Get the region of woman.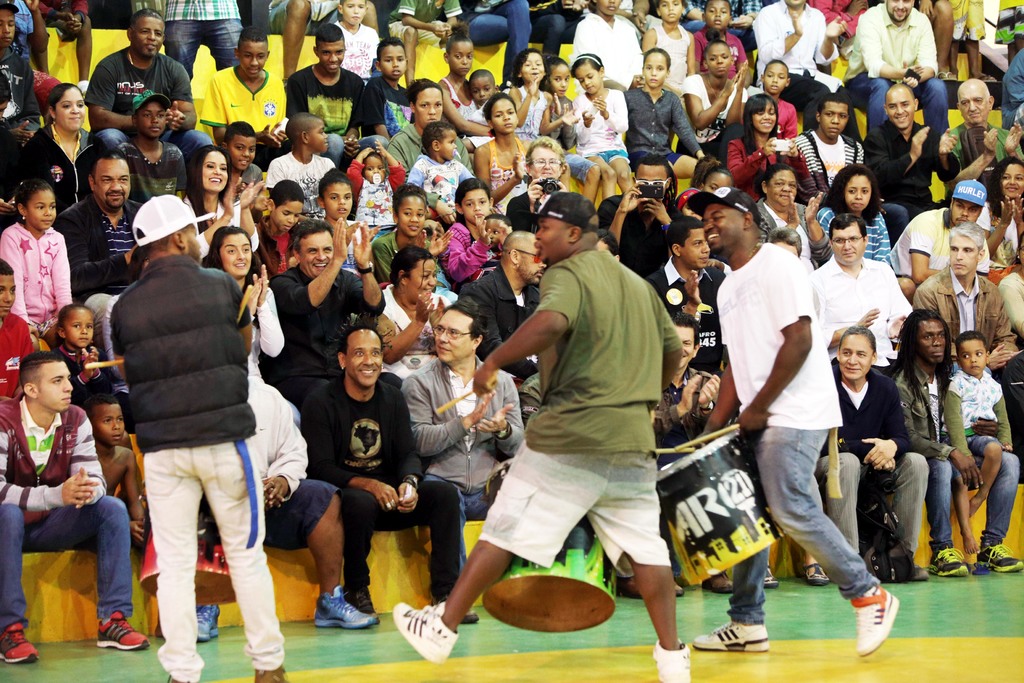
{"x1": 19, "y1": 81, "x2": 94, "y2": 215}.
